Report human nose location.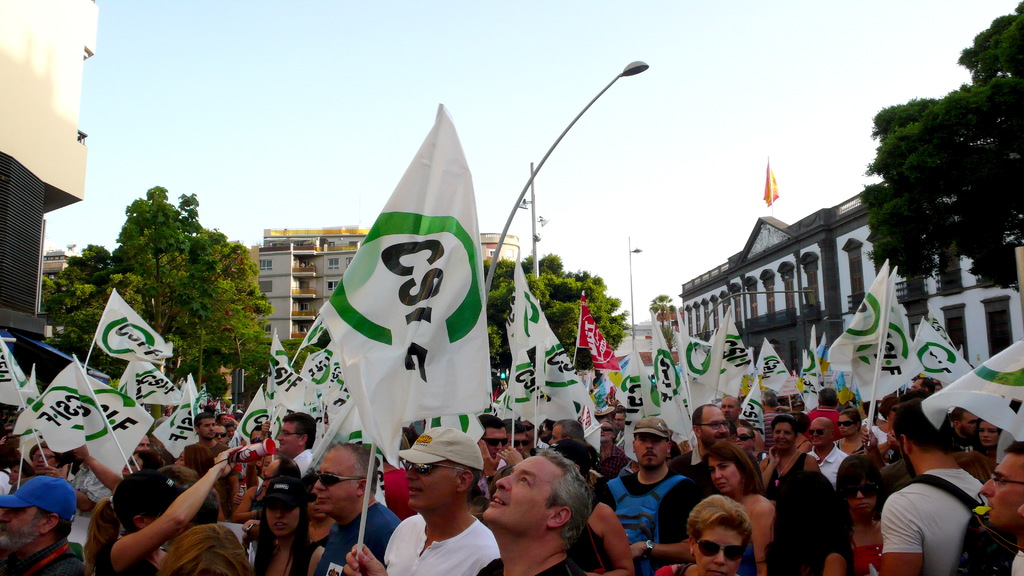
Report: 275, 507, 280, 517.
